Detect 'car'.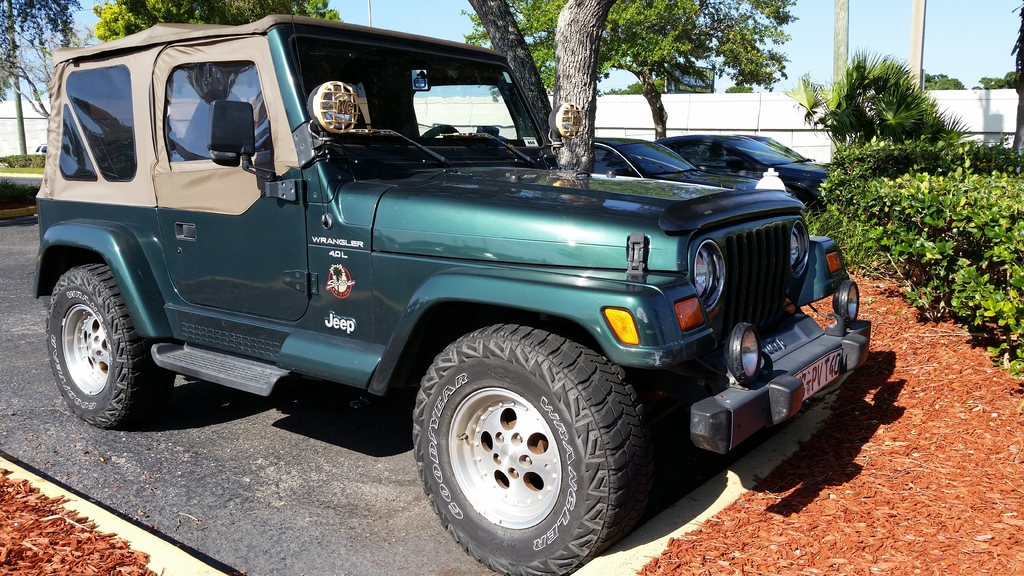
Detected at bbox=[590, 141, 787, 196].
